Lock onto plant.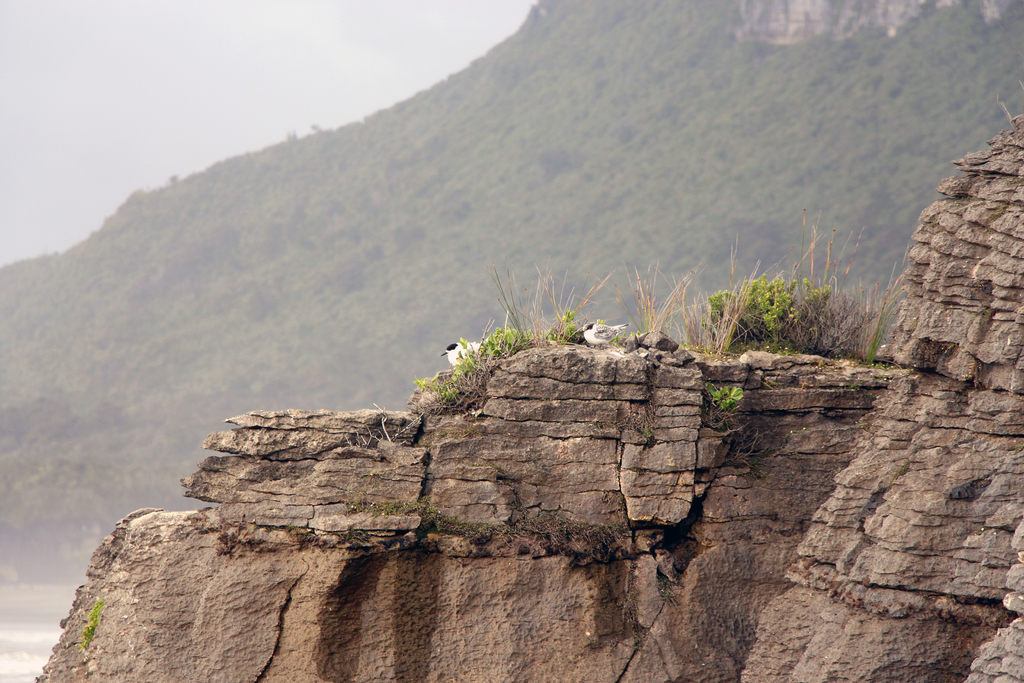
Locked: (x1=700, y1=379, x2=749, y2=411).
